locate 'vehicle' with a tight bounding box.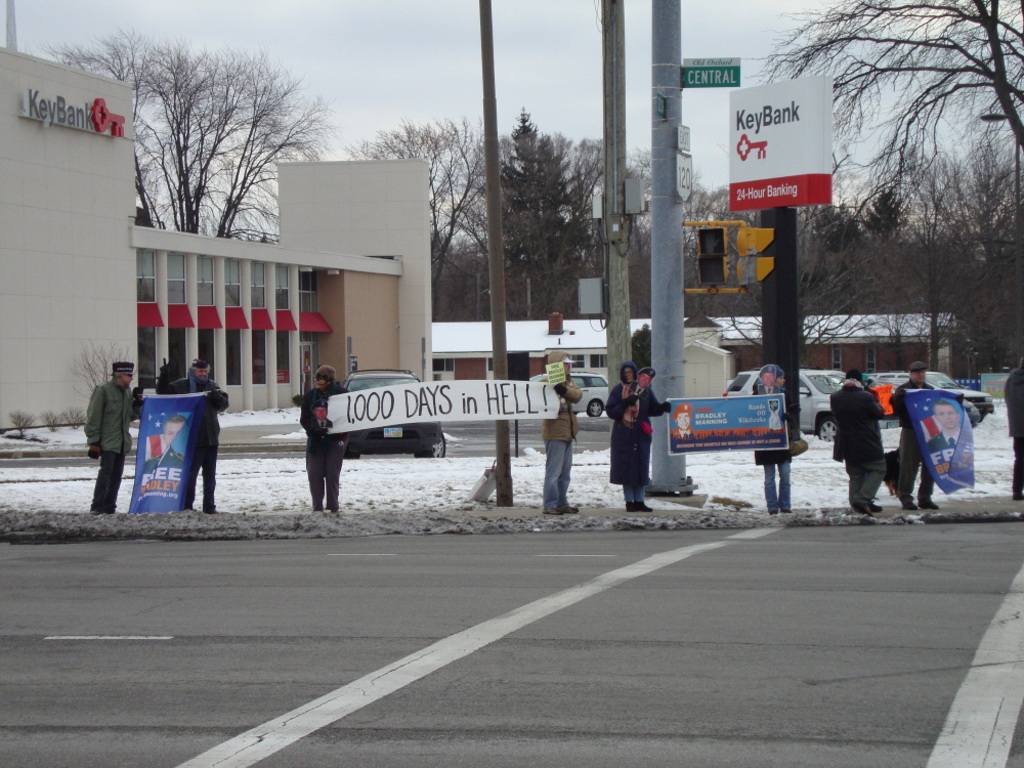
Rect(833, 371, 980, 428).
